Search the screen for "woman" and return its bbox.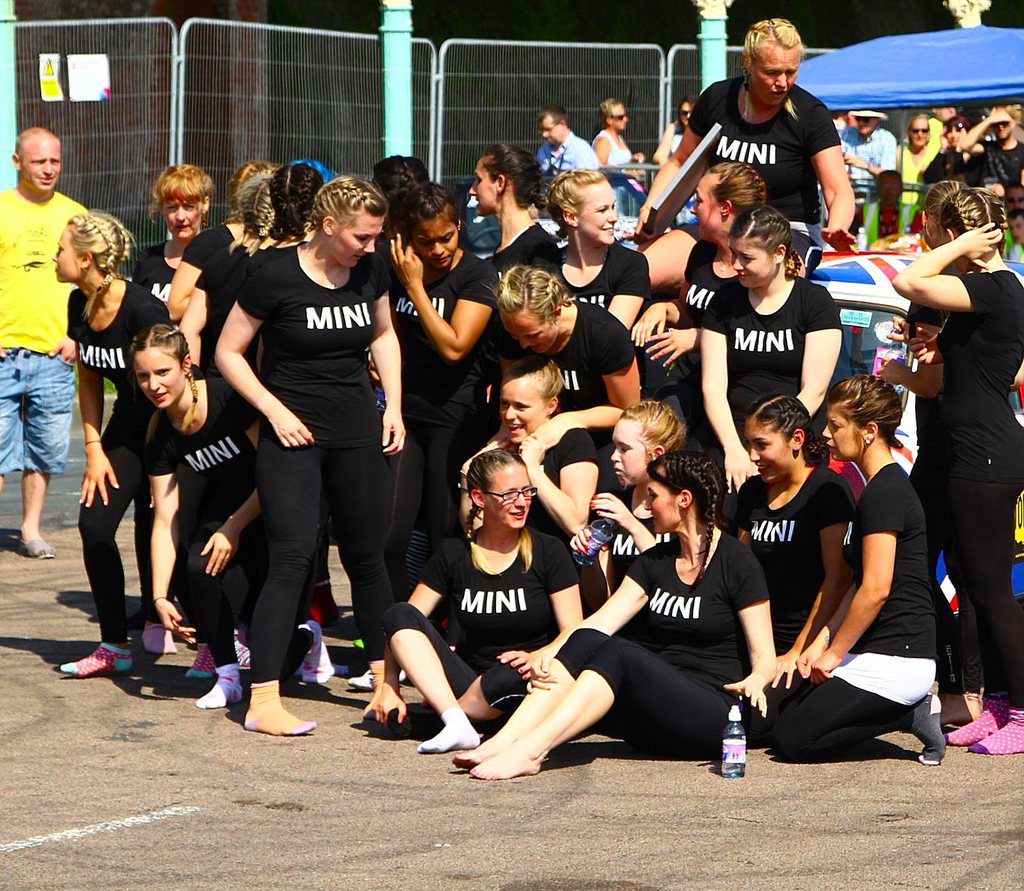
Found: region(449, 454, 788, 794).
